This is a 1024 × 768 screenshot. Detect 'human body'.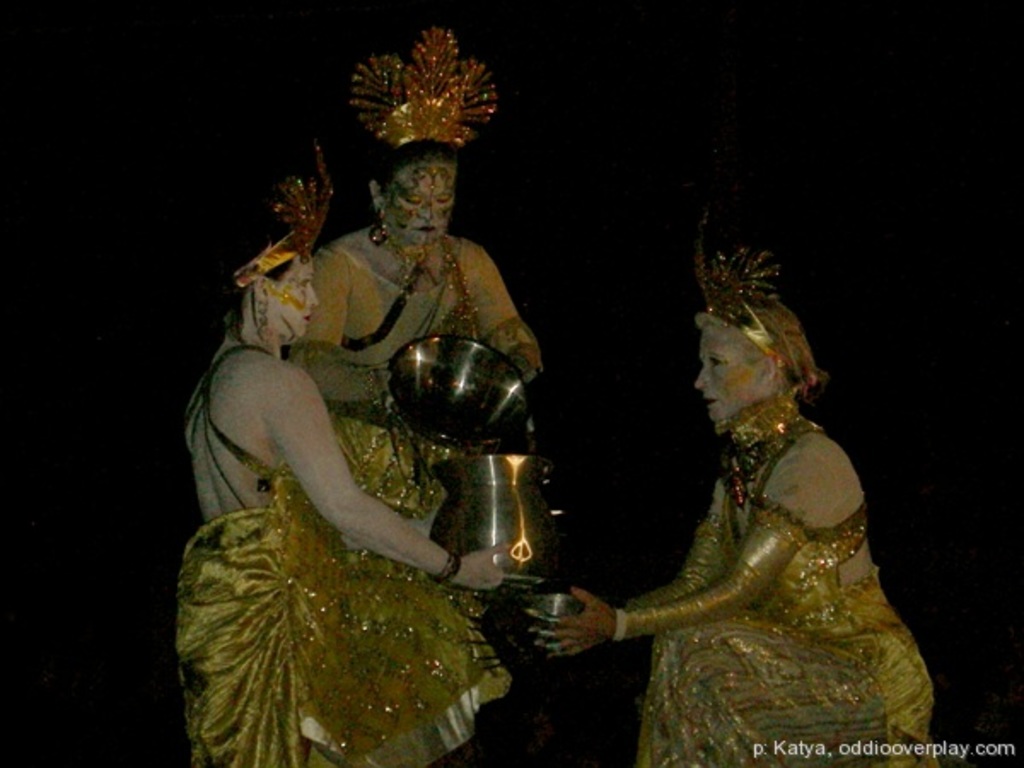
x1=174, y1=333, x2=503, y2=766.
